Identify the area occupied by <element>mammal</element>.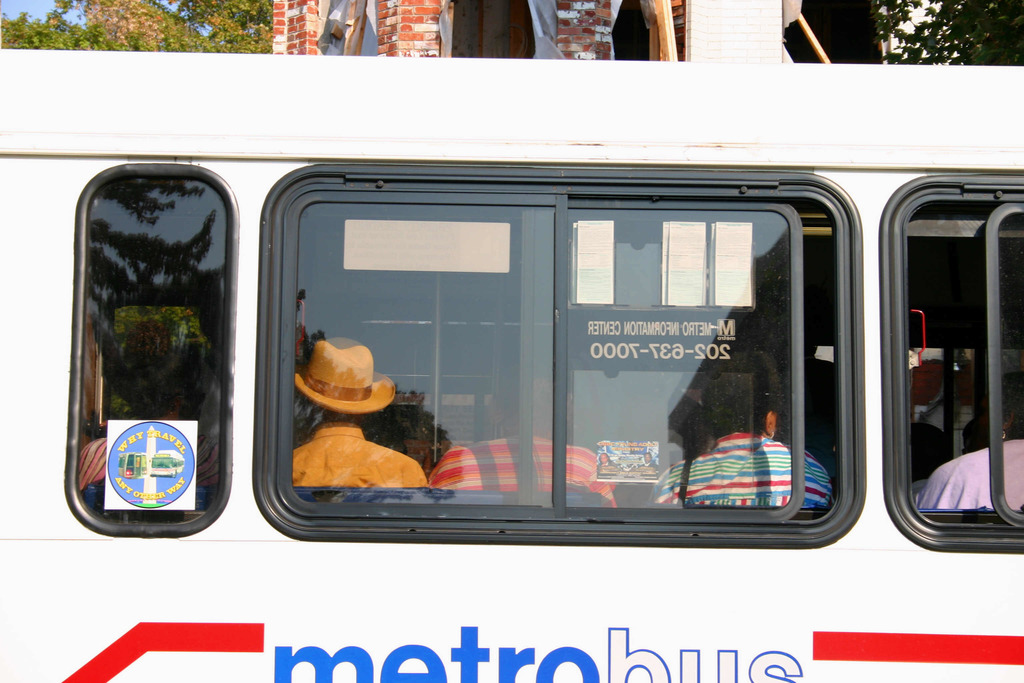
Area: x1=430 y1=346 x2=619 y2=502.
